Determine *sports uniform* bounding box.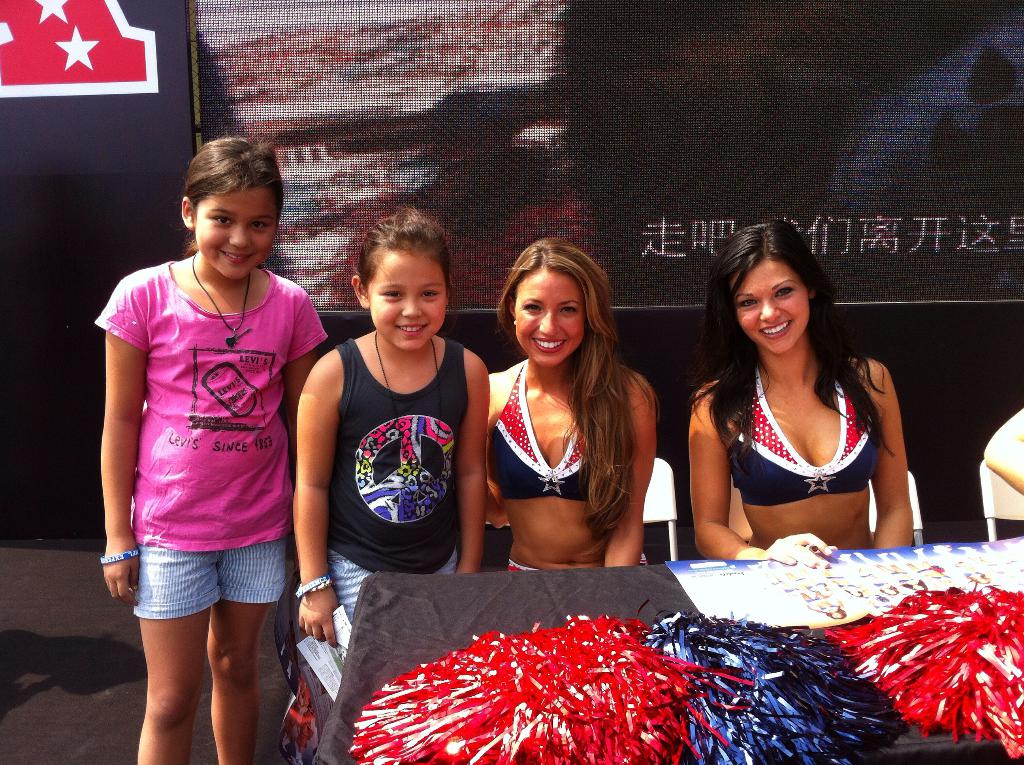
Determined: {"left": 328, "top": 337, "right": 473, "bottom": 647}.
